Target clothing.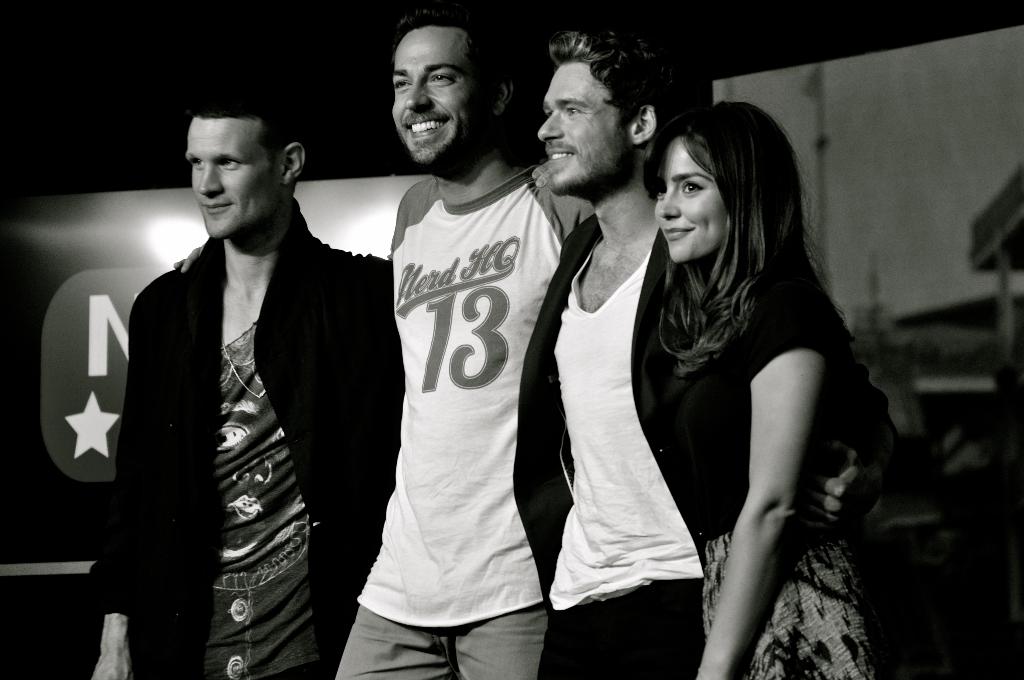
Target region: Rect(334, 166, 598, 679).
